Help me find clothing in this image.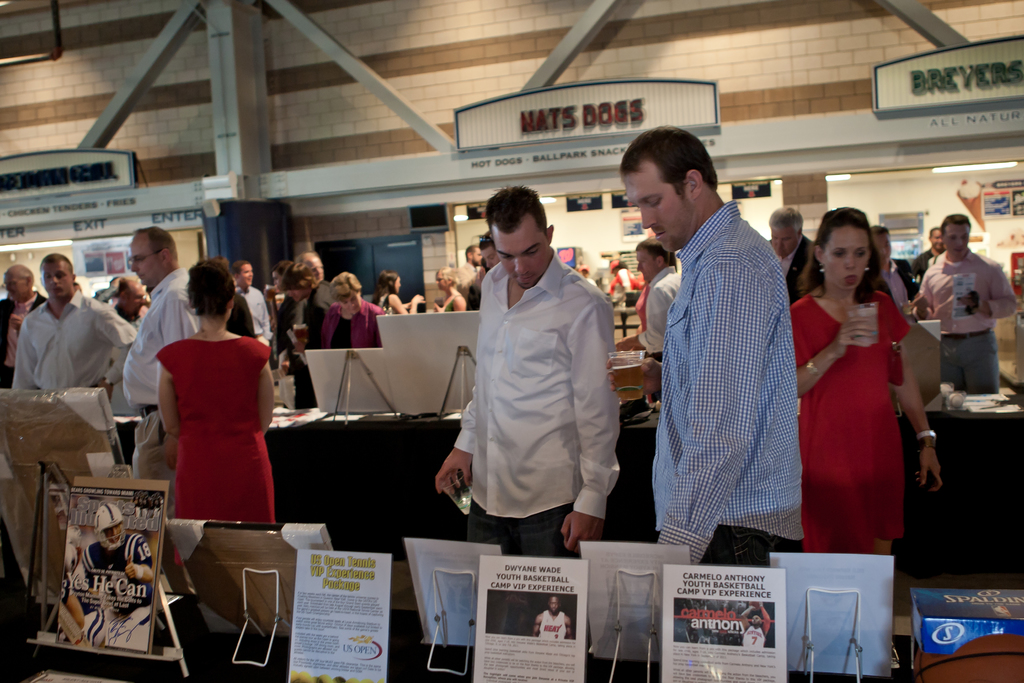
Found it: {"left": 792, "top": 279, "right": 908, "bottom": 548}.
